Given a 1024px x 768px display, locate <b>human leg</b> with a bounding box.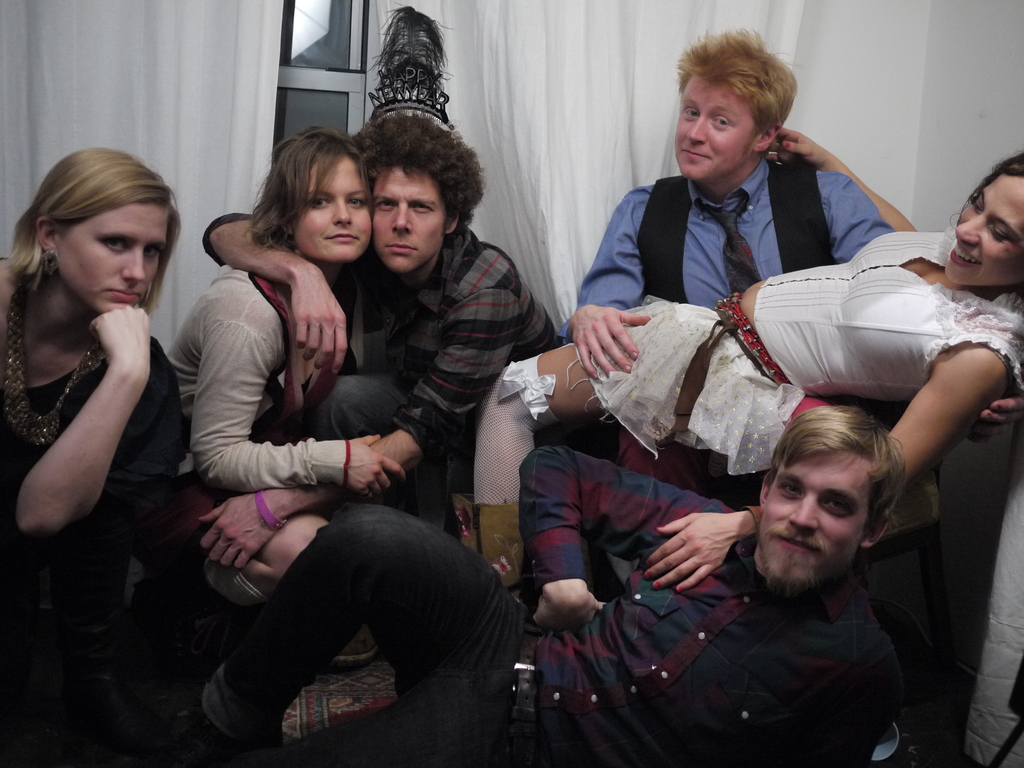
Located: box(303, 375, 397, 436).
